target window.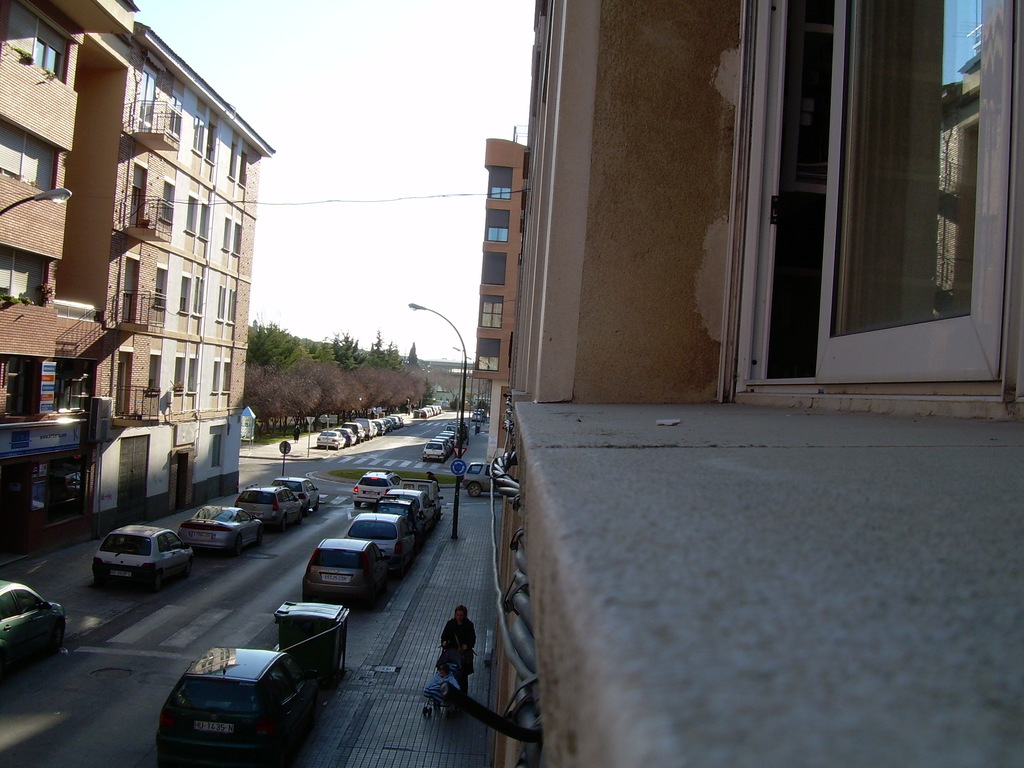
Target region: [61, 358, 97, 416].
